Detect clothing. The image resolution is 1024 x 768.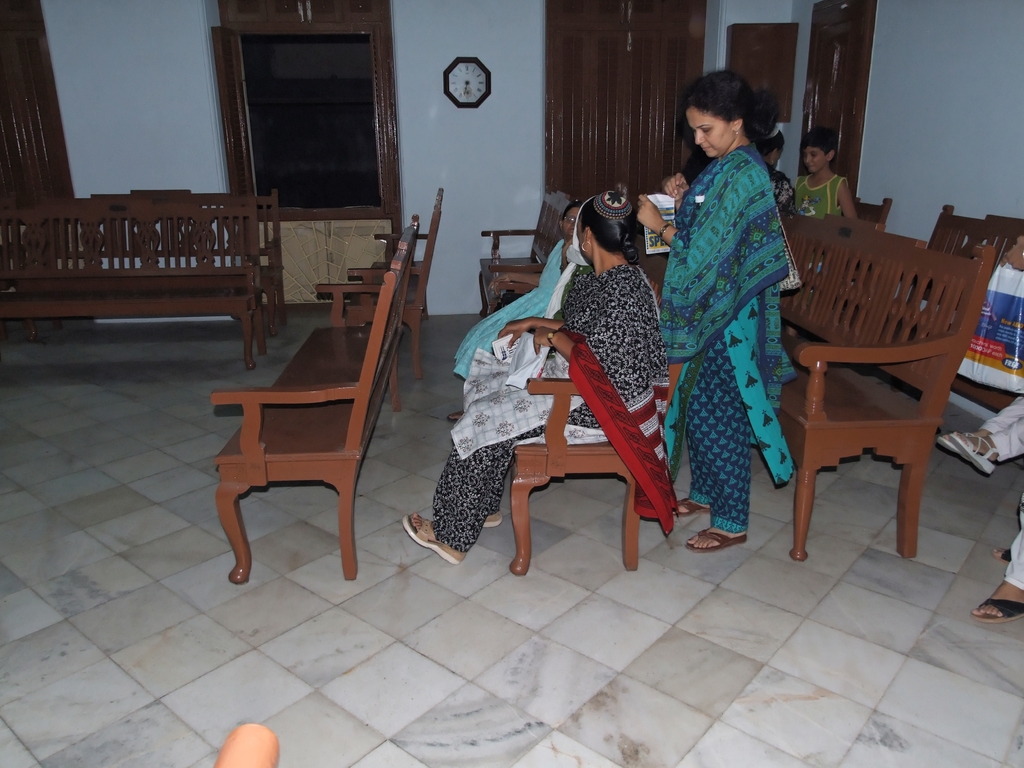
{"x1": 984, "y1": 396, "x2": 1023, "y2": 589}.
